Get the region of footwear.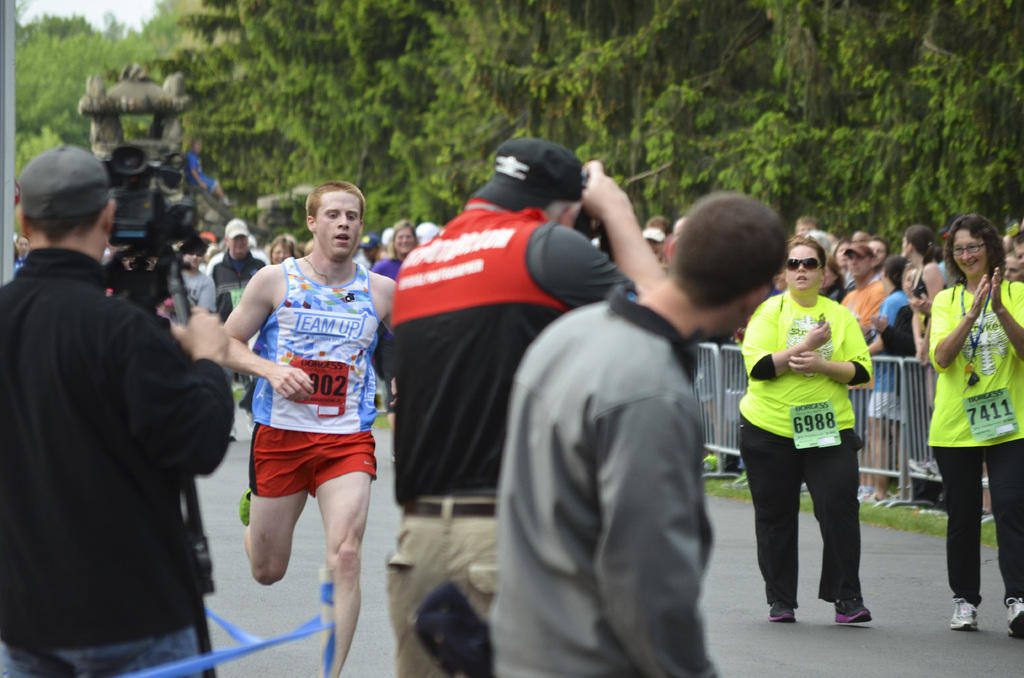
Rect(765, 596, 796, 620).
